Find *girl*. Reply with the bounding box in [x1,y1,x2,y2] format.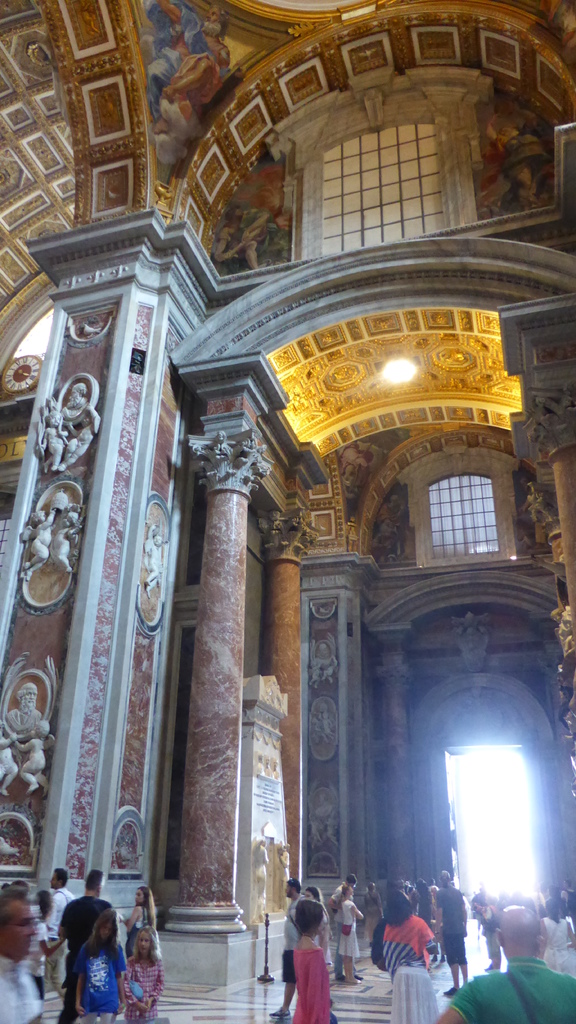
[122,924,165,1022].
